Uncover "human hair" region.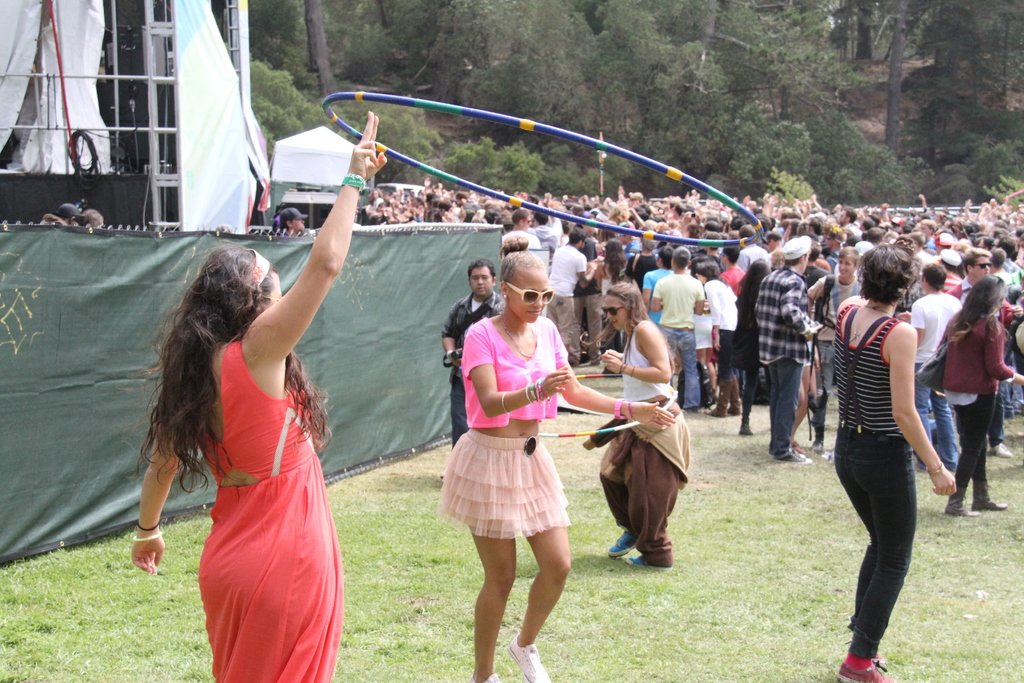
Uncovered: bbox=(468, 257, 495, 276).
